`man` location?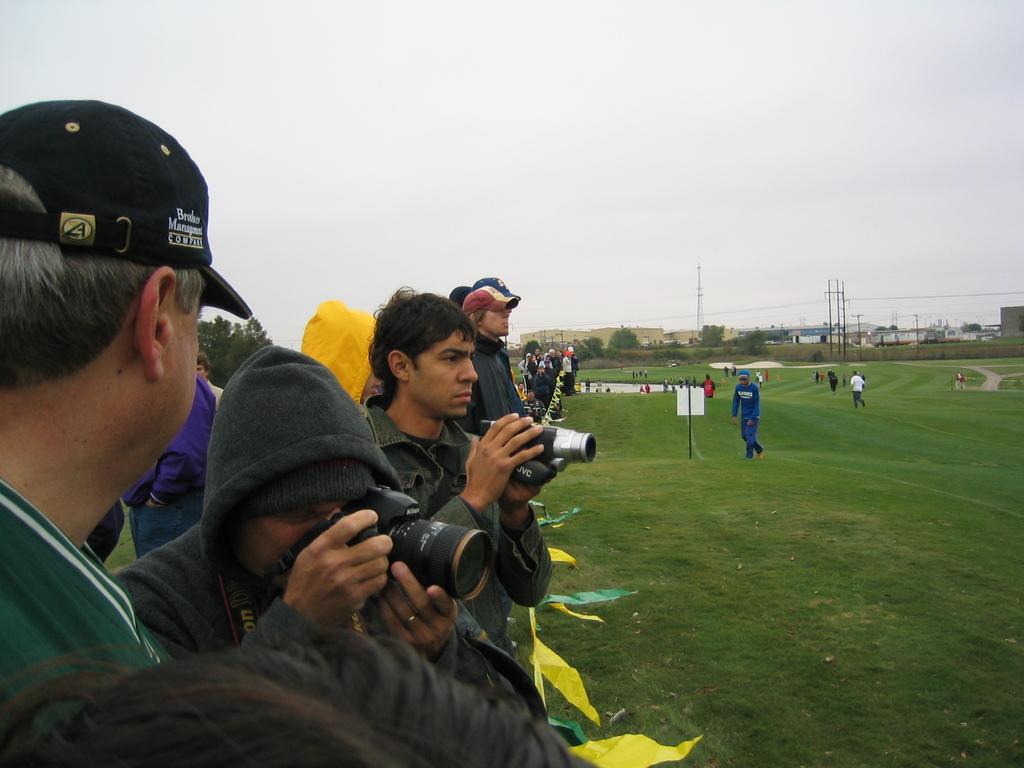
0/98/252/767
